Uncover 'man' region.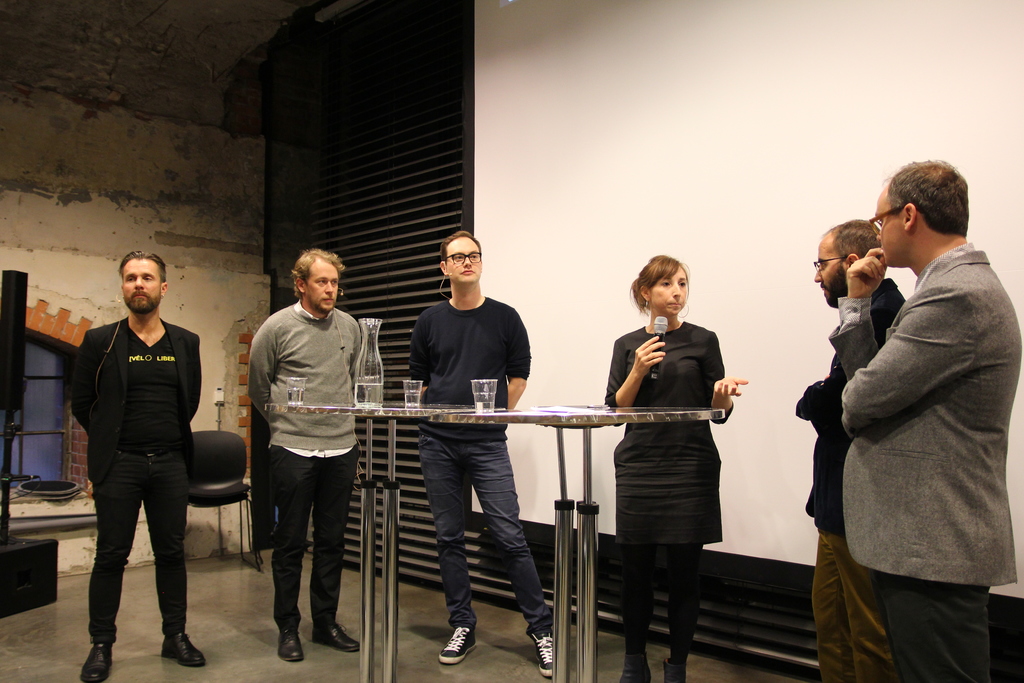
Uncovered: 247, 250, 362, 664.
